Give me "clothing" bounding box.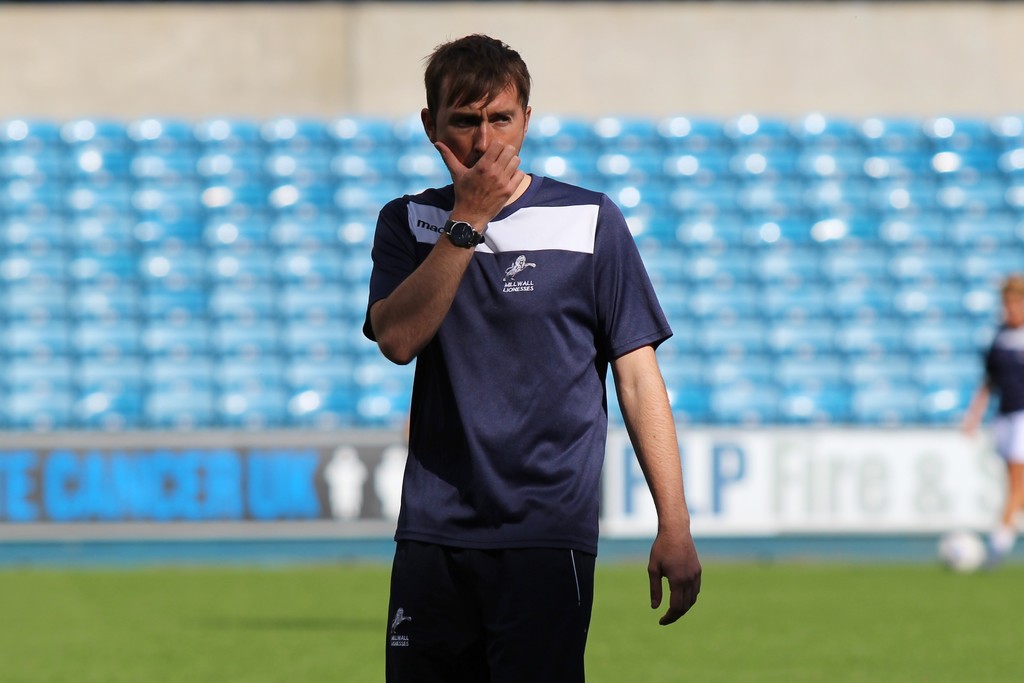
[986, 324, 1023, 472].
